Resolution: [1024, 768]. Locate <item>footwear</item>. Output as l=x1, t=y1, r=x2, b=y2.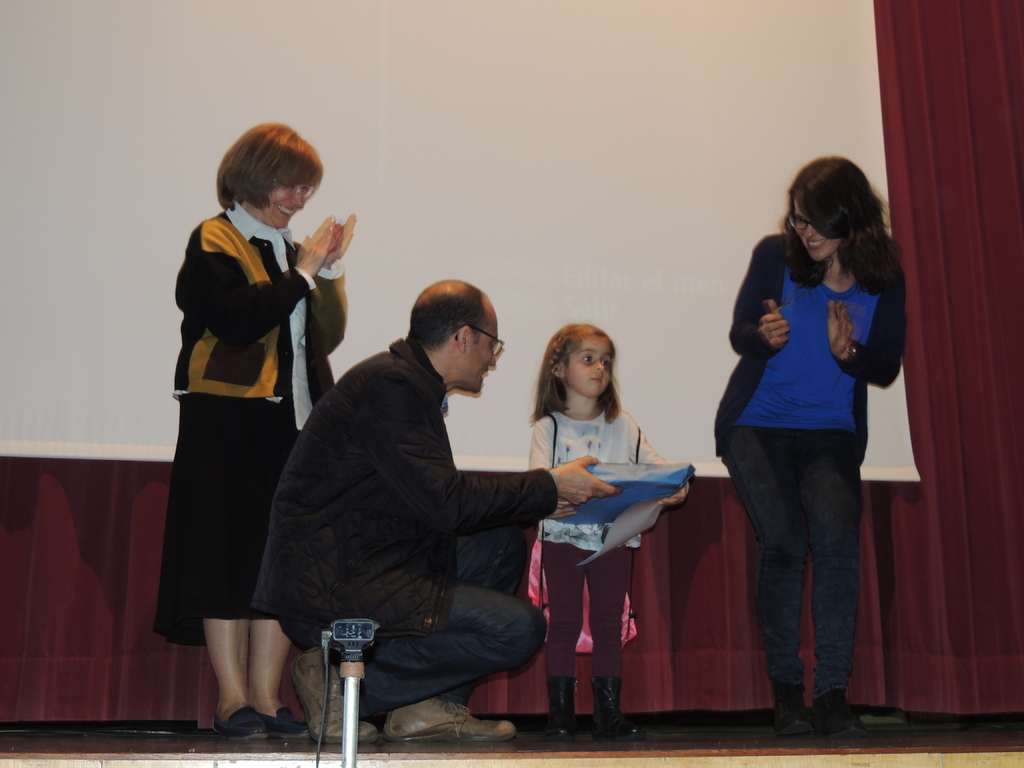
l=211, t=709, r=265, b=740.
